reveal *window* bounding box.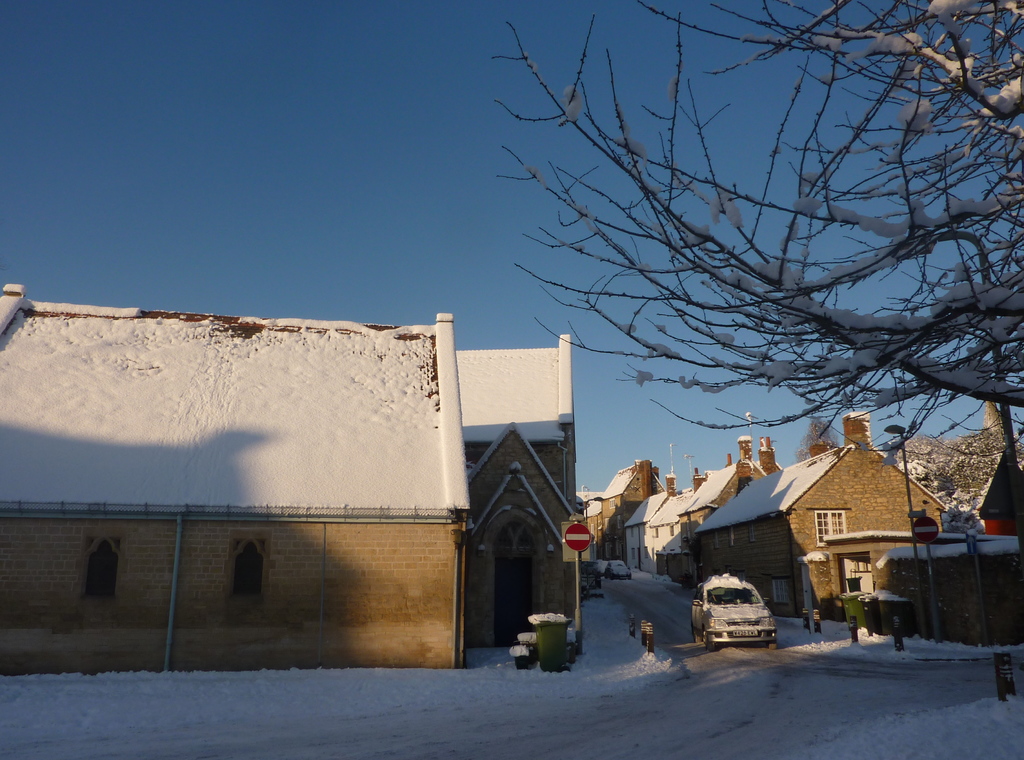
Revealed: <bbox>84, 537, 116, 590</bbox>.
